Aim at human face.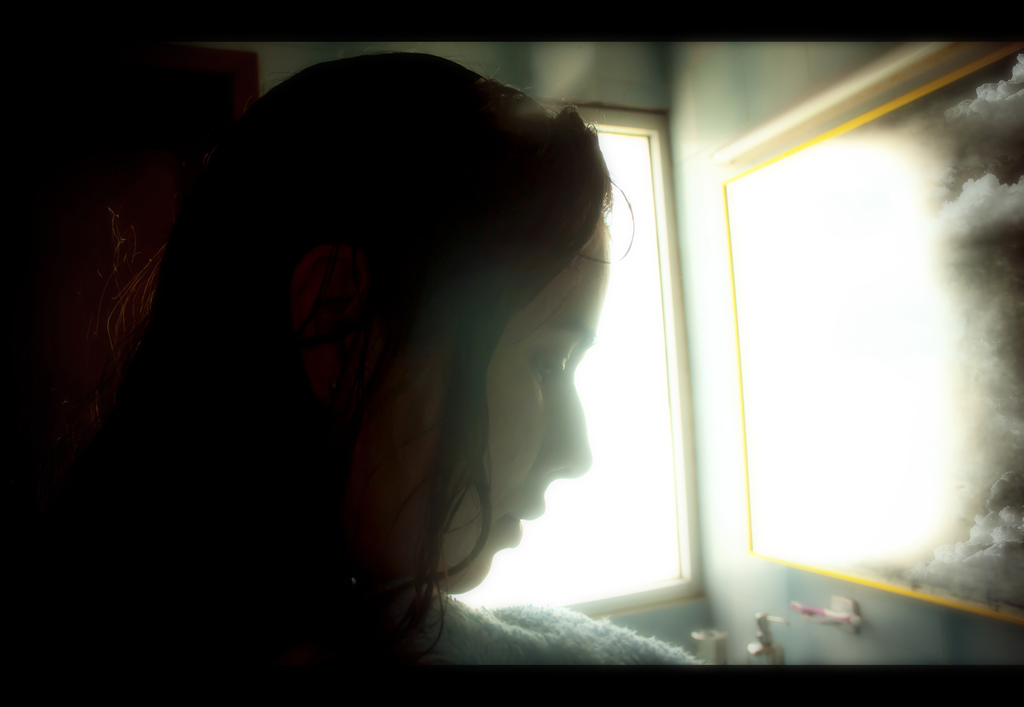
Aimed at bbox(383, 218, 609, 594).
